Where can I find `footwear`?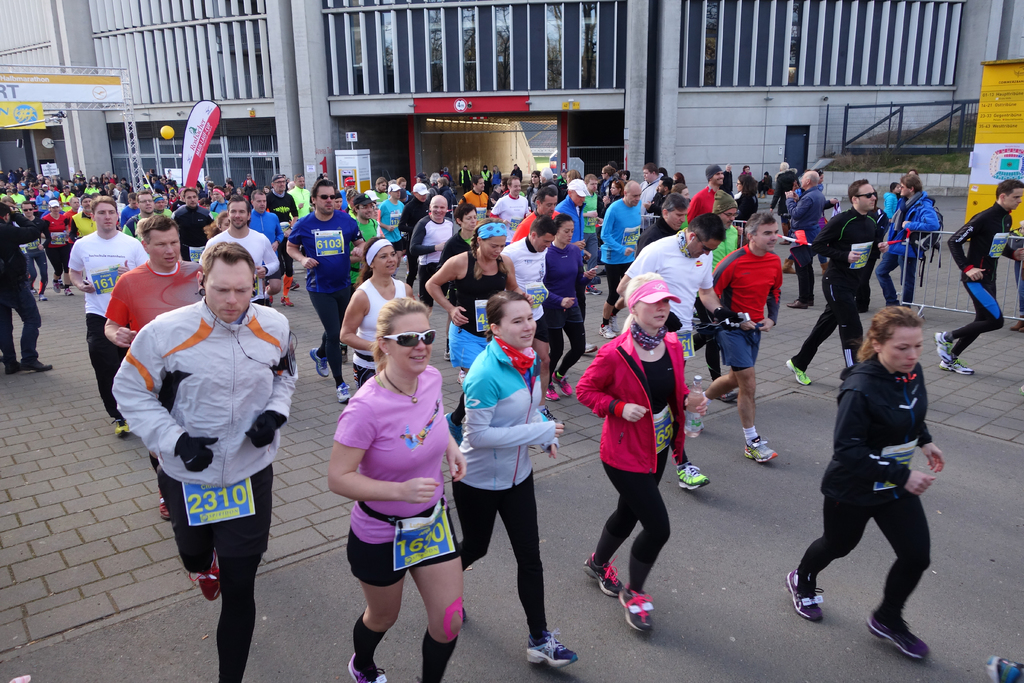
You can find it at crop(311, 345, 331, 378).
